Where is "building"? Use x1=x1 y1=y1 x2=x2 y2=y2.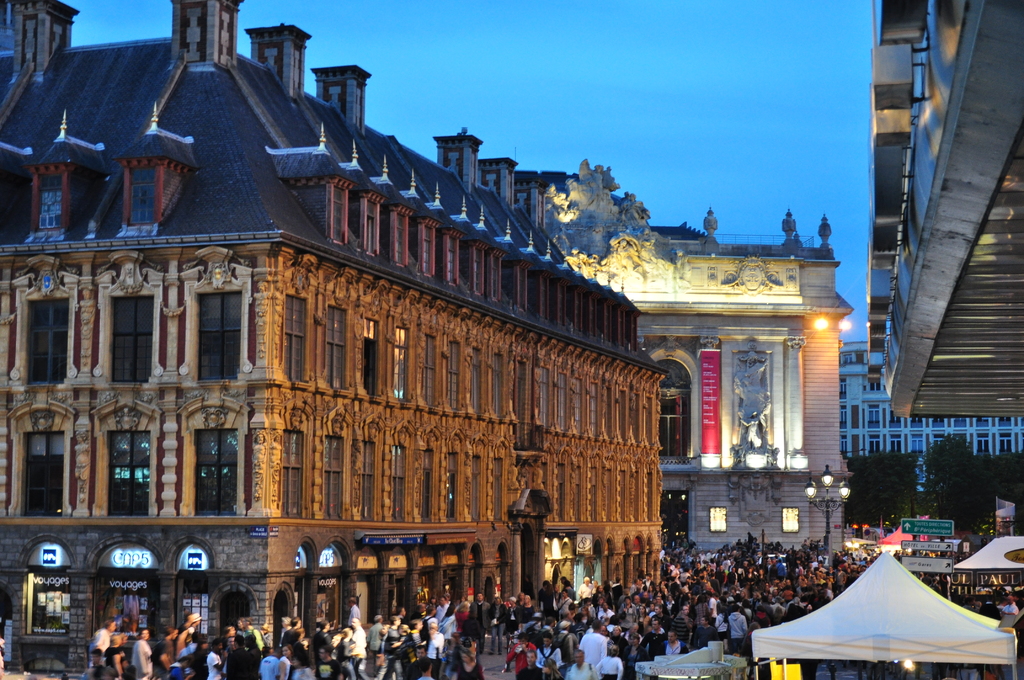
x1=836 y1=339 x2=1023 y2=495.
